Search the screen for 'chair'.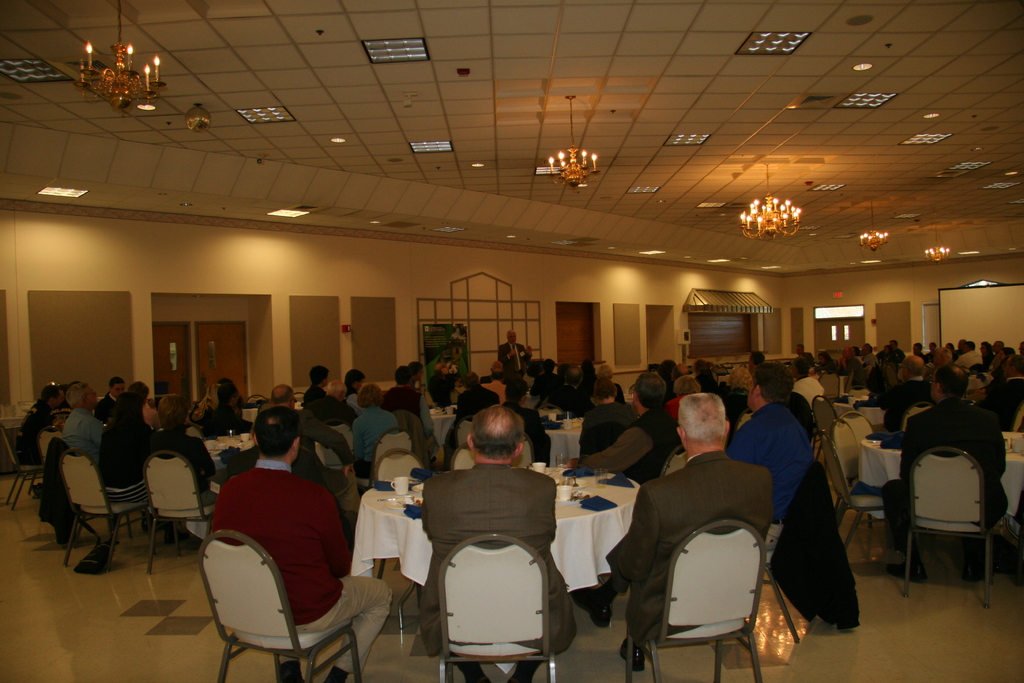
Found at (x1=455, y1=416, x2=475, y2=449).
